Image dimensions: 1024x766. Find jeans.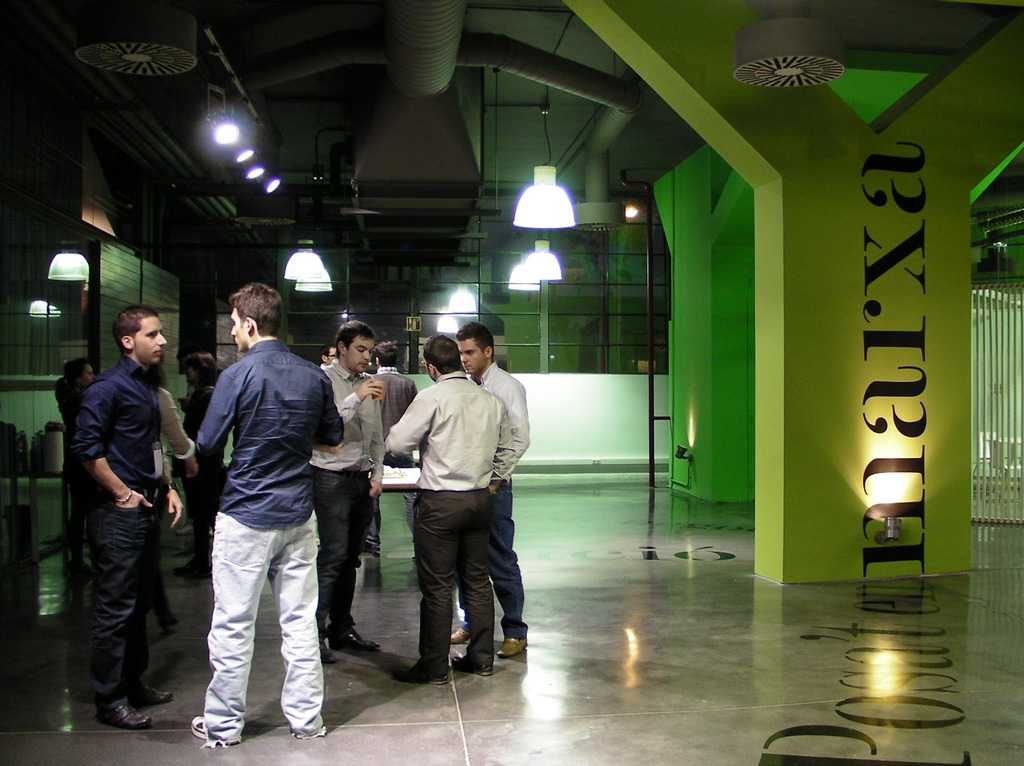
{"left": 70, "top": 486, "right": 170, "bottom": 732}.
